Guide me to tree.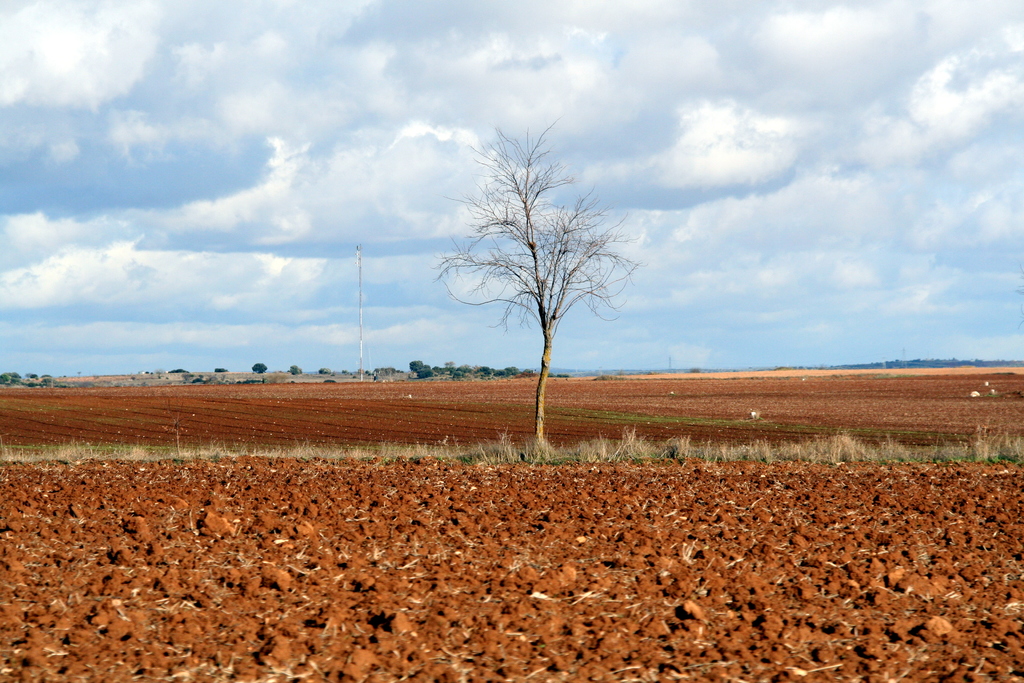
Guidance: {"x1": 445, "y1": 359, "x2": 456, "y2": 372}.
